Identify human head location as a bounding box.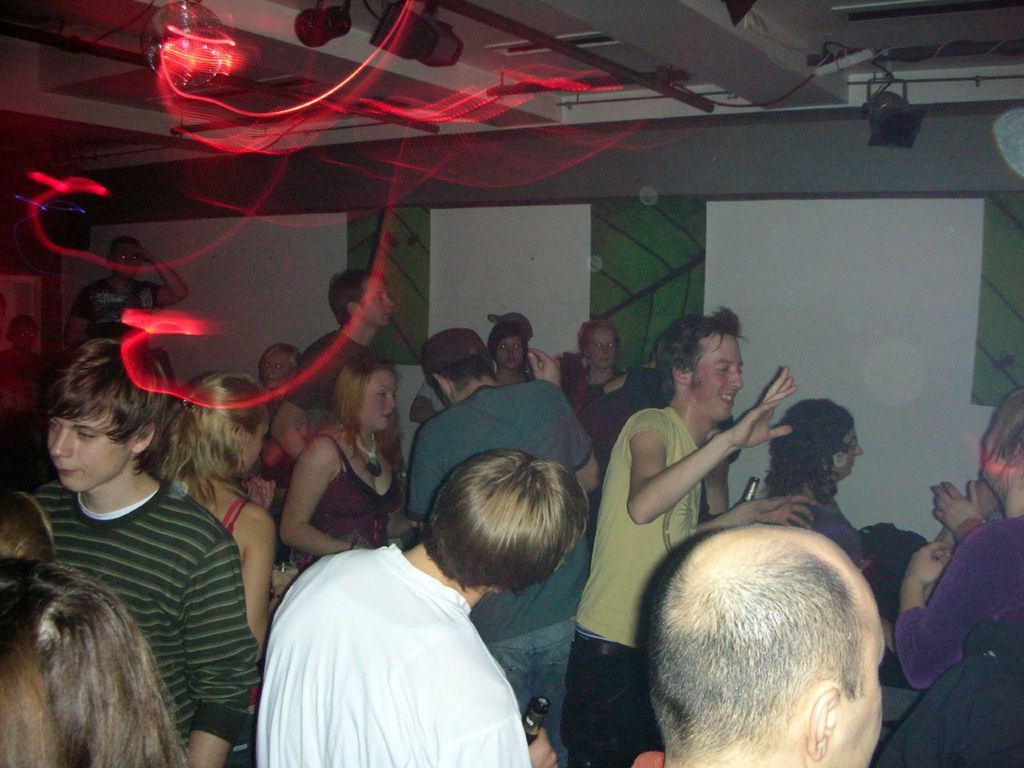
426 446 591 598.
